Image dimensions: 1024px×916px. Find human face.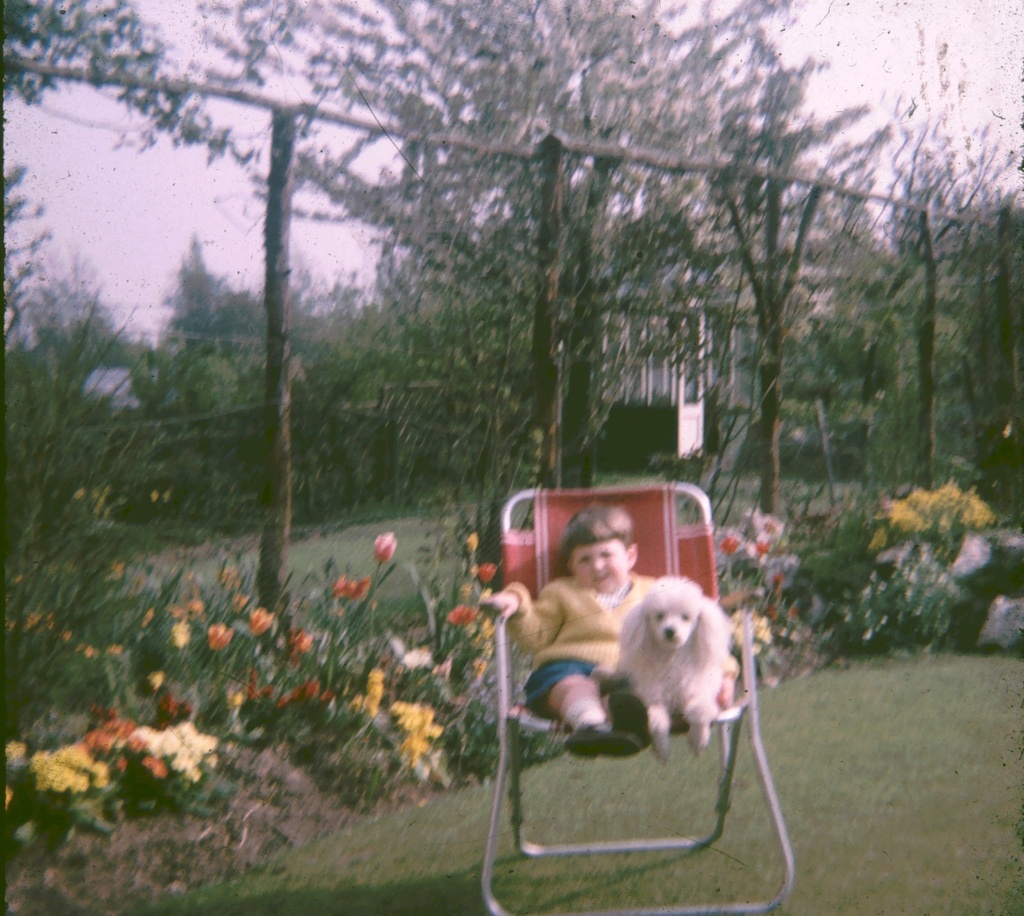
569:540:628:596.
